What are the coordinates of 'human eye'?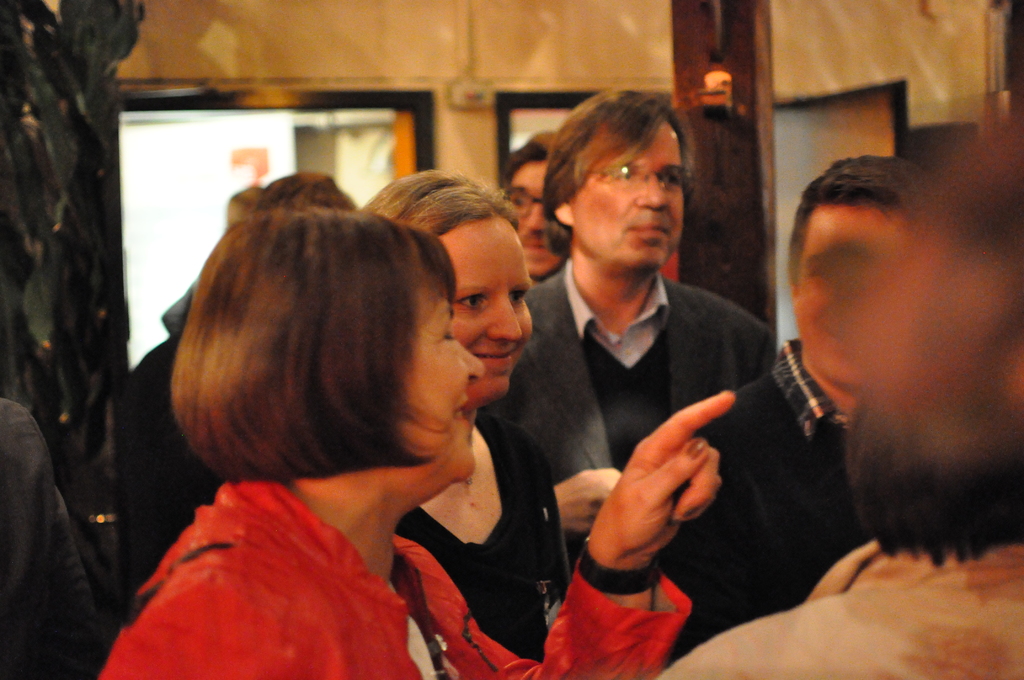
select_region(602, 164, 636, 185).
